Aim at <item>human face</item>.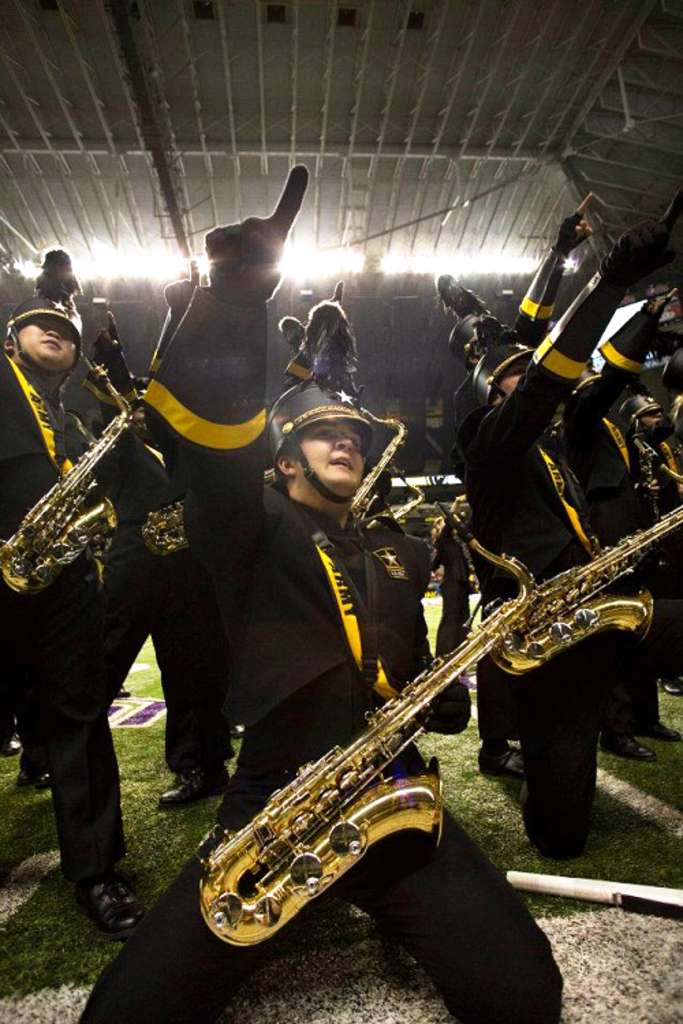
Aimed at <region>16, 318, 75, 370</region>.
